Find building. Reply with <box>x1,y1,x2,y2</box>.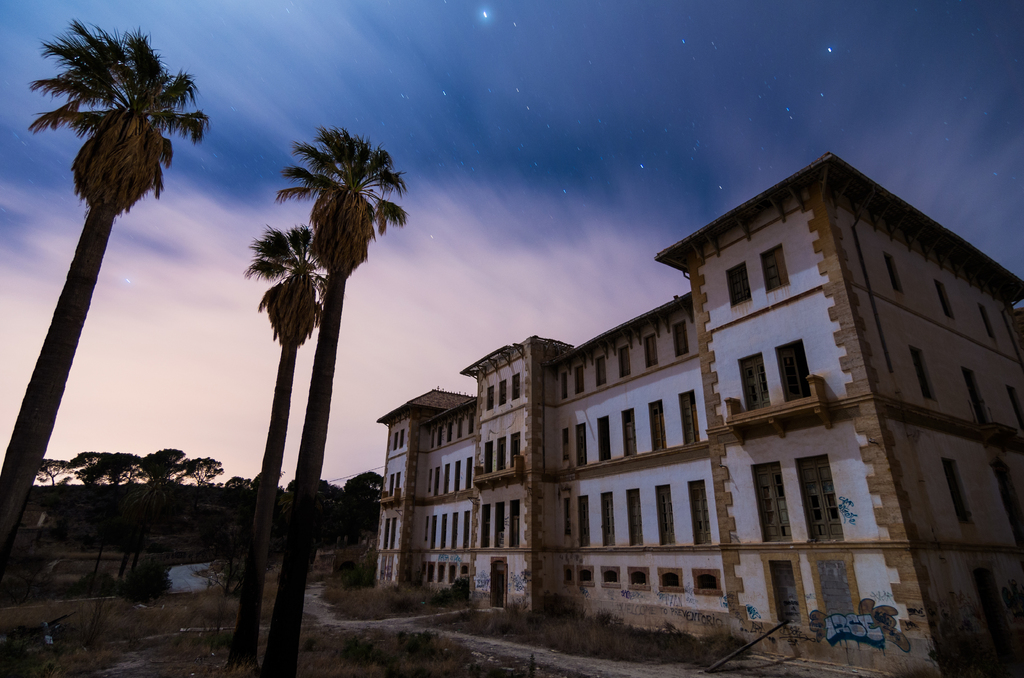
<box>376,152,1023,677</box>.
